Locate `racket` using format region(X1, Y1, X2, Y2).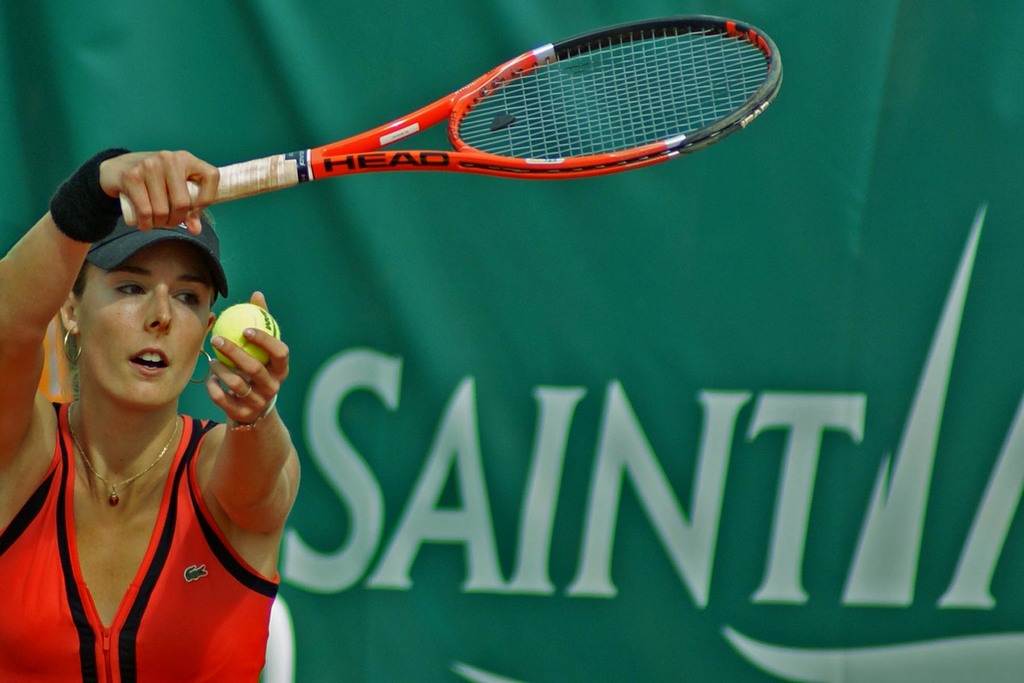
region(116, 9, 785, 227).
